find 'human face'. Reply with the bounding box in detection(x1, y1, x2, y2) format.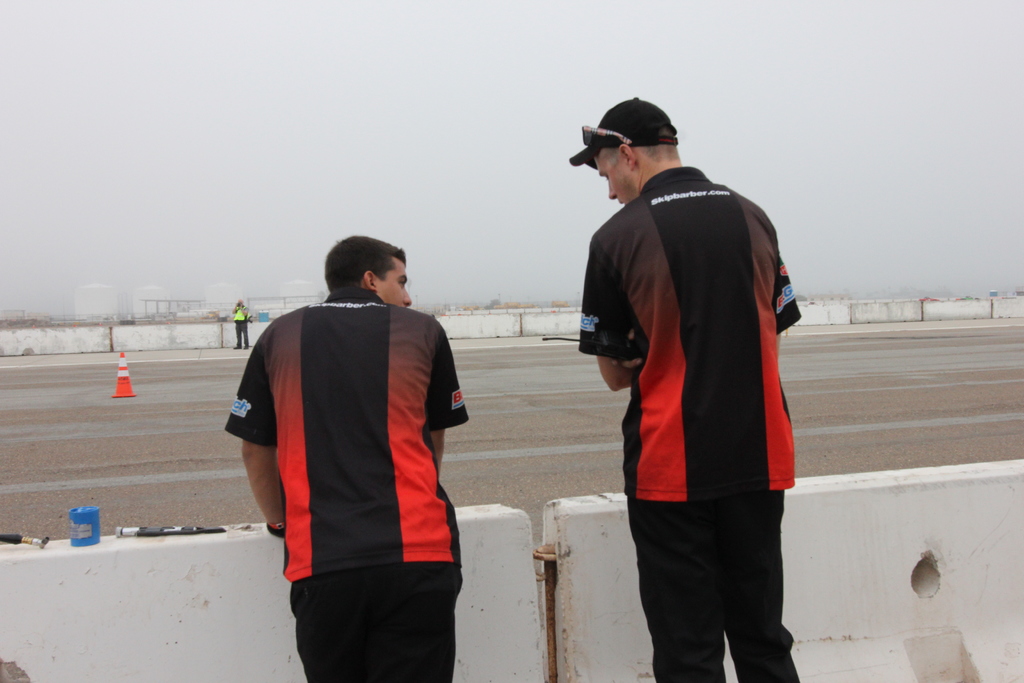
detection(378, 261, 410, 306).
